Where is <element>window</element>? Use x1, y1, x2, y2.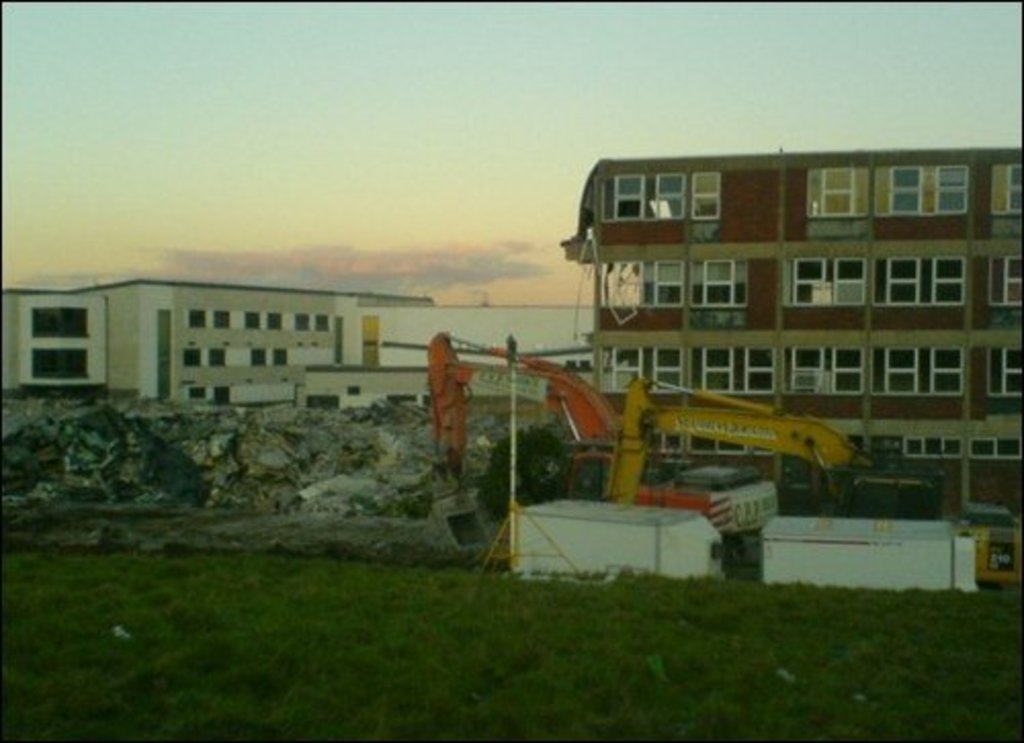
598, 346, 768, 391.
